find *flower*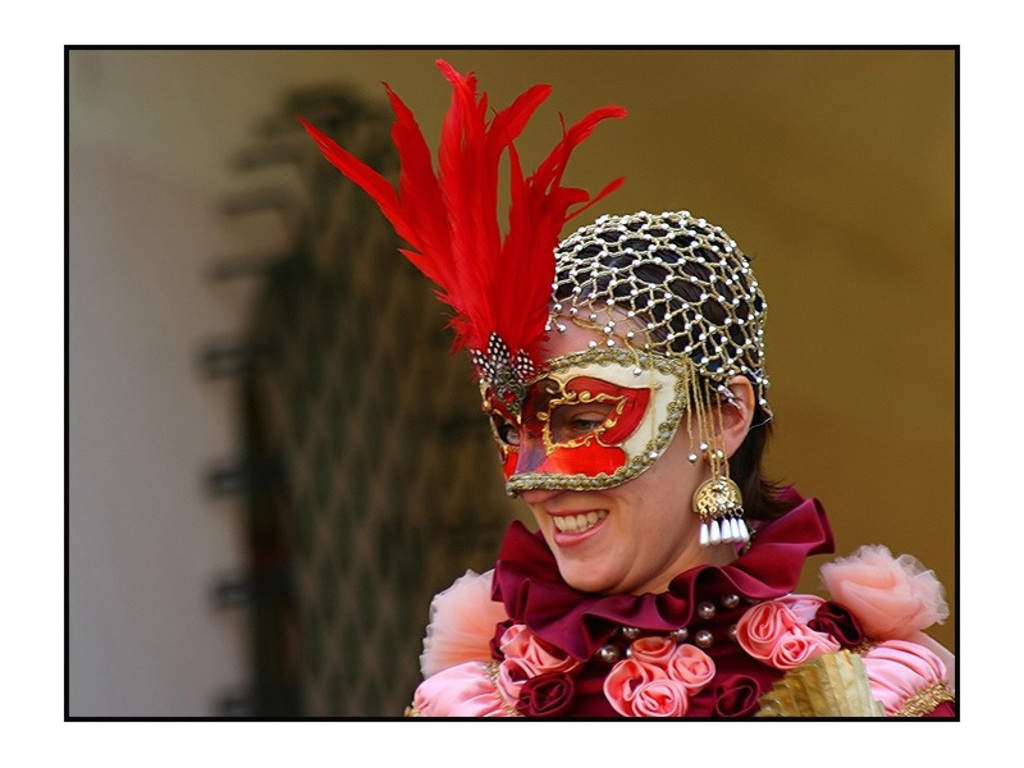
{"x1": 627, "y1": 630, "x2": 681, "y2": 664}
